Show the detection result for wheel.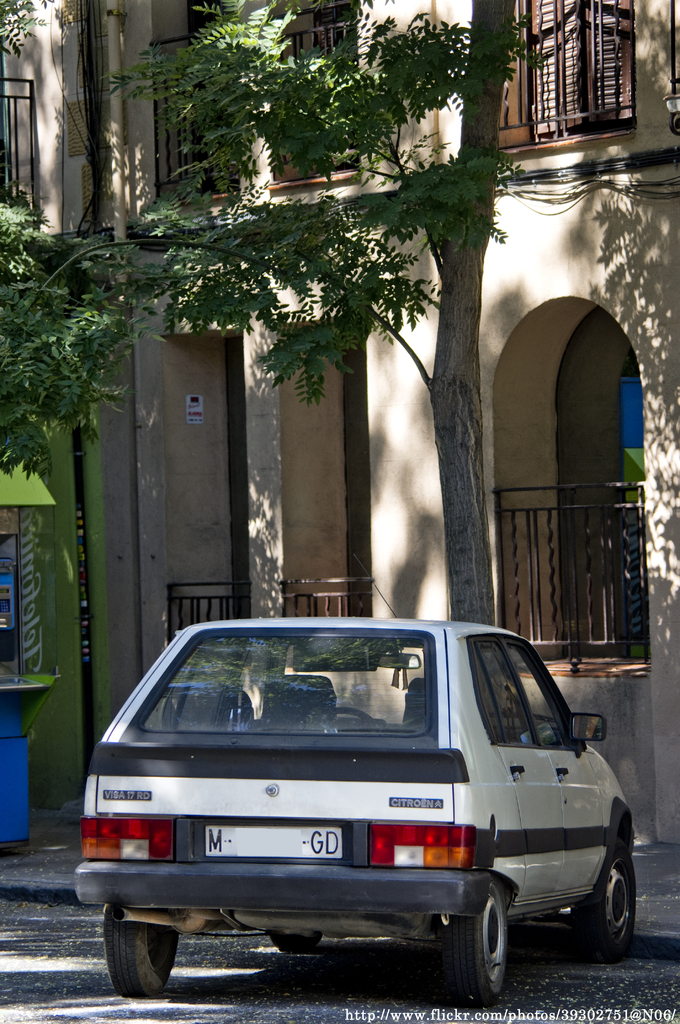
[335, 708, 371, 725].
